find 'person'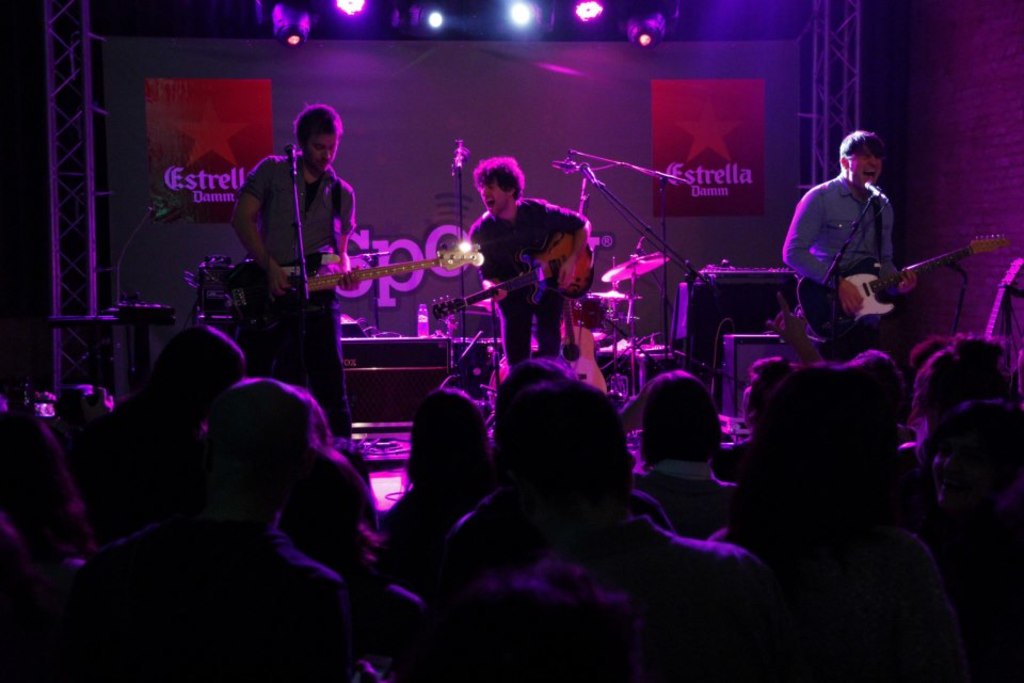
(784, 124, 924, 358)
